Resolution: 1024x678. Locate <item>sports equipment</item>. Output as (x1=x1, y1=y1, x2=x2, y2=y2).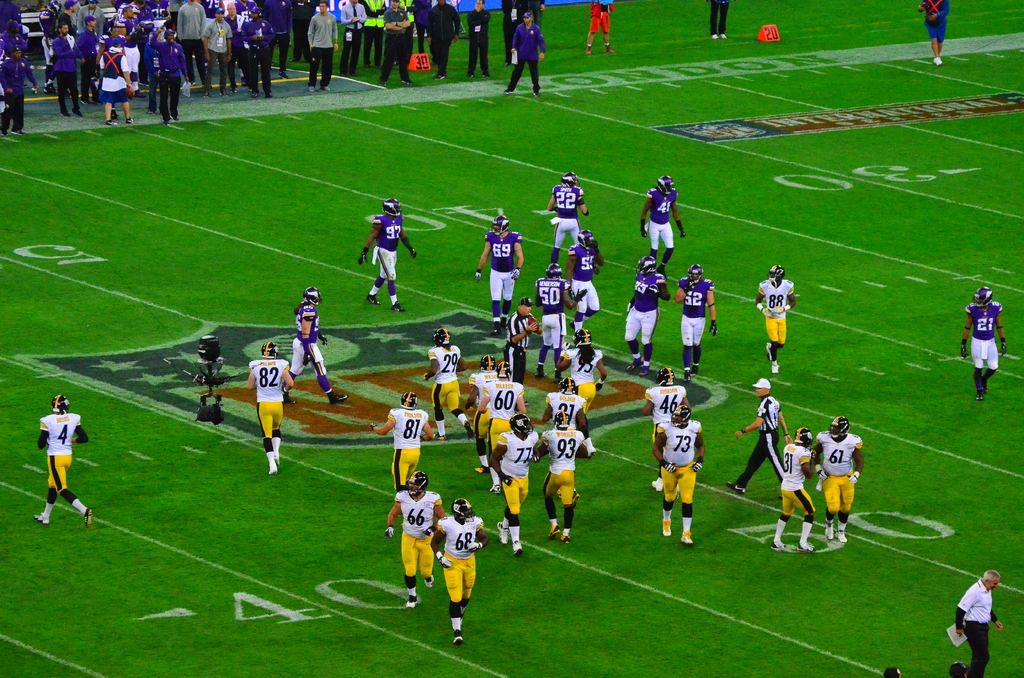
(x1=473, y1=266, x2=481, y2=280).
